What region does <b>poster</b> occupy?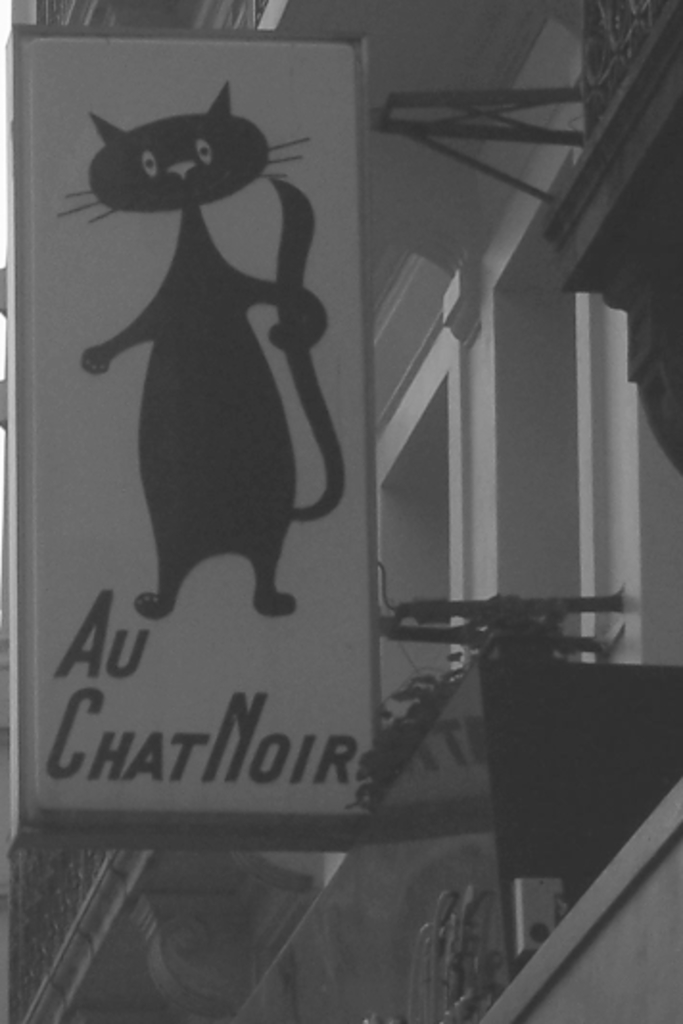
pyautogui.locateOnScreen(23, 40, 370, 813).
